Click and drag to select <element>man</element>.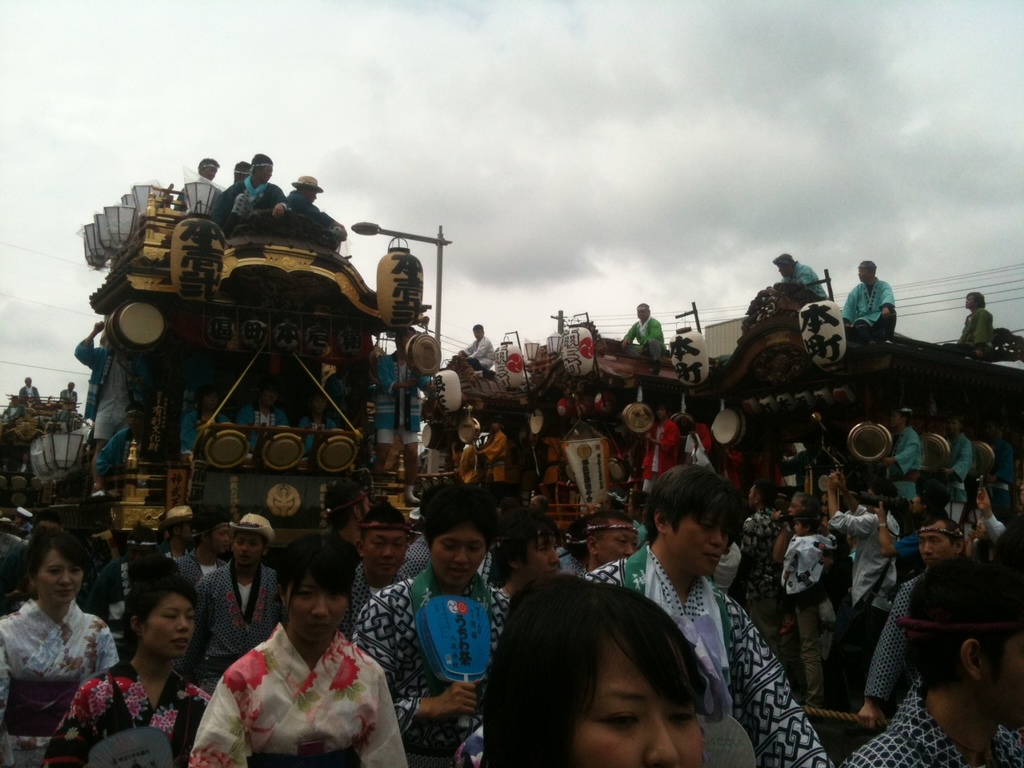
Selection: crop(166, 150, 245, 213).
